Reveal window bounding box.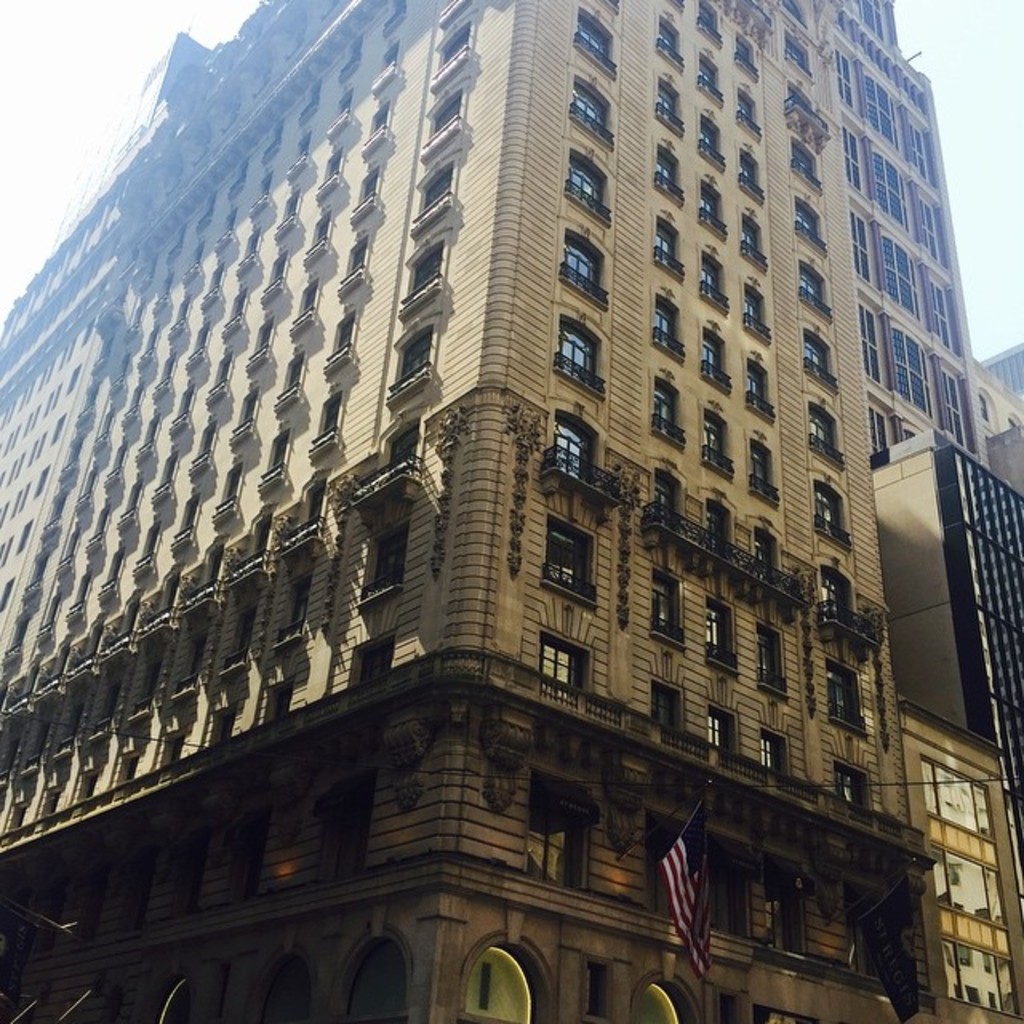
Revealed: x1=925, y1=760, x2=994, y2=838.
